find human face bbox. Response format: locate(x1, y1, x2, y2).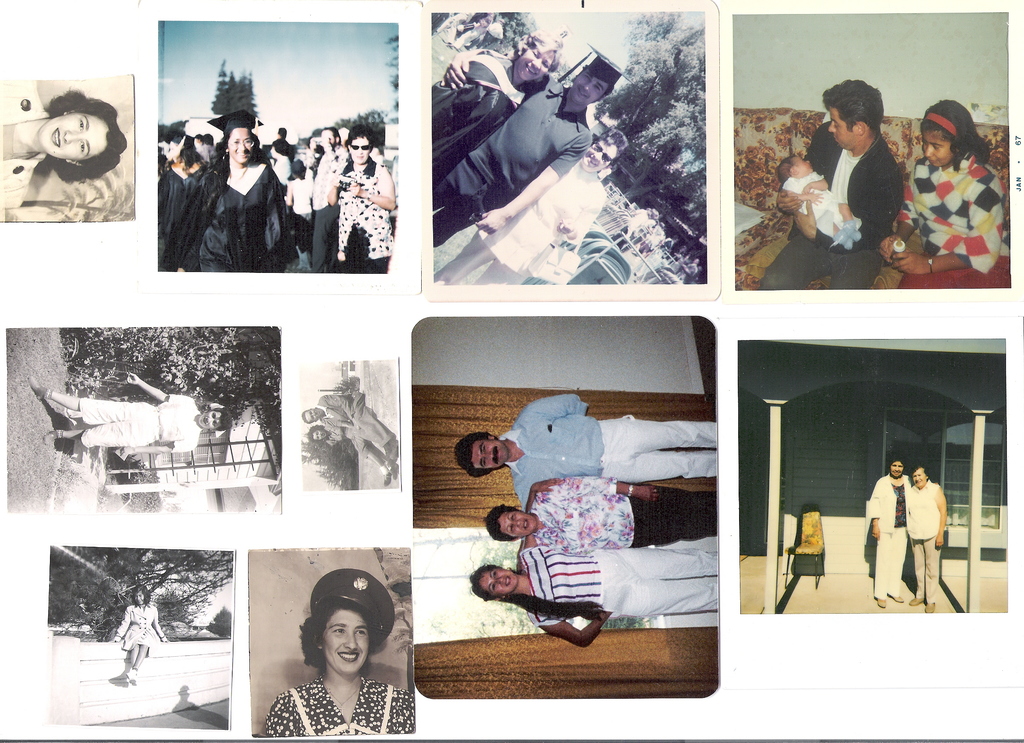
locate(519, 48, 555, 83).
